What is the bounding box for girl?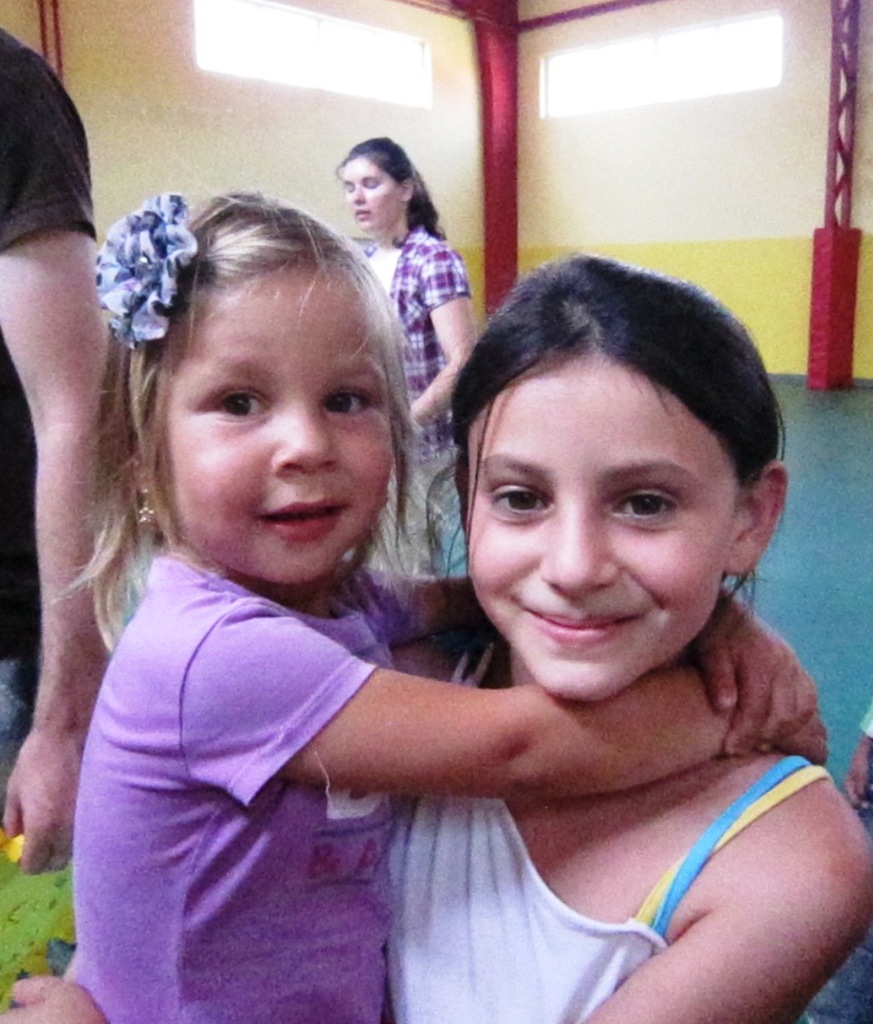
<bbox>34, 171, 834, 1023</bbox>.
